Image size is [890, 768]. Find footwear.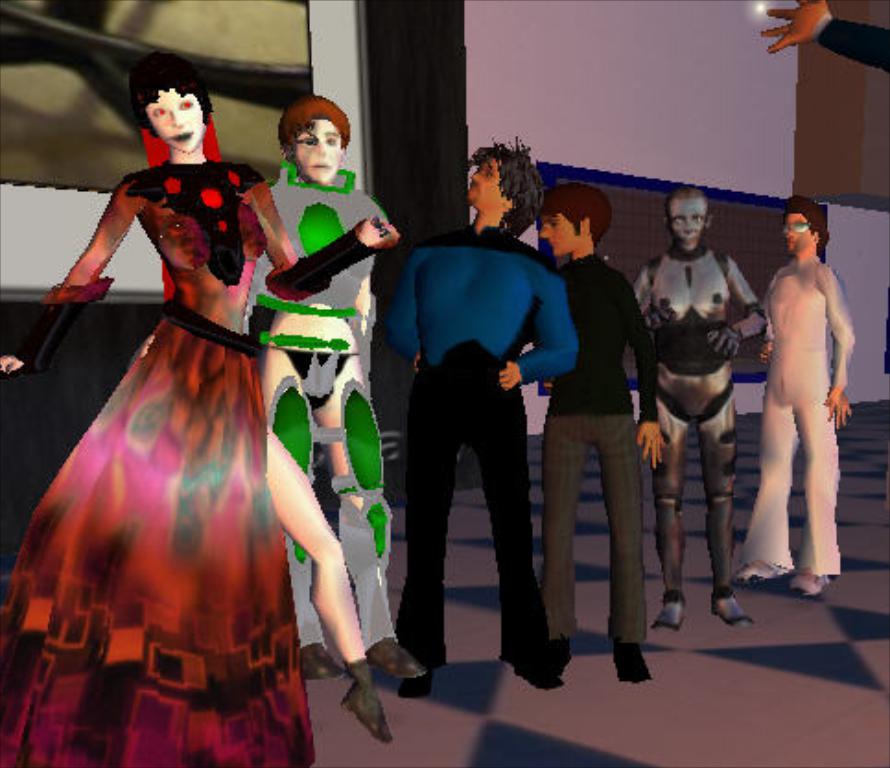
(612,648,647,676).
